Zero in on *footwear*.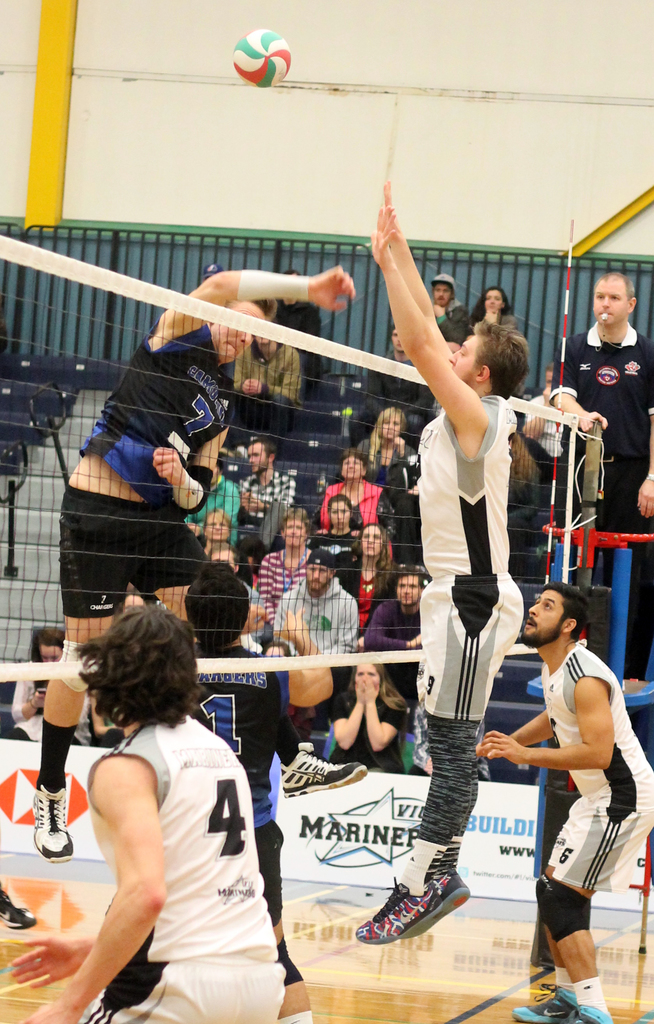
Zeroed in: box=[574, 1002, 614, 1023].
